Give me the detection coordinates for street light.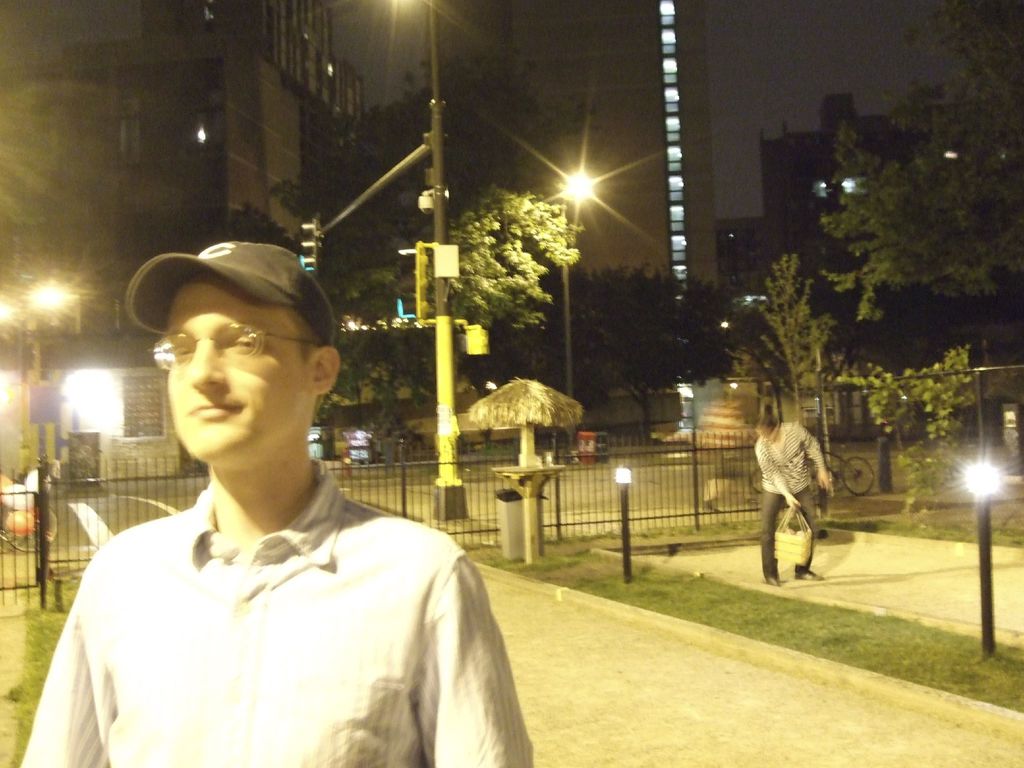
<region>548, 170, 605, 458</region>.
